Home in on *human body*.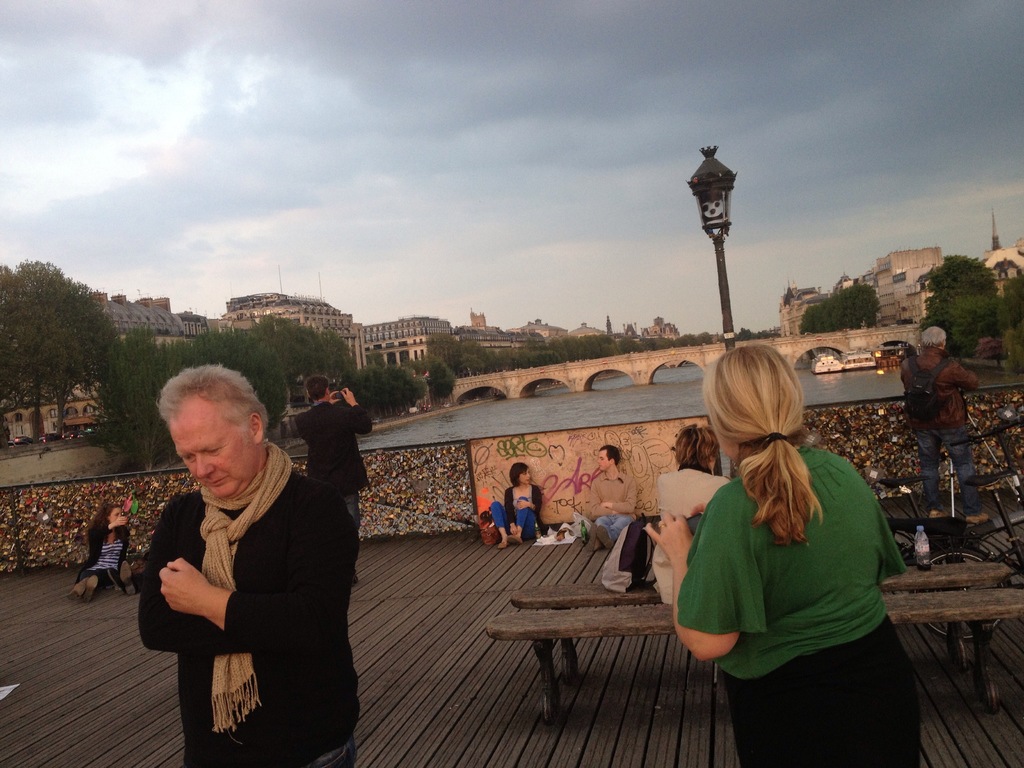
Homed in at <bbox>566, 449, 632, 554</bbox>.
